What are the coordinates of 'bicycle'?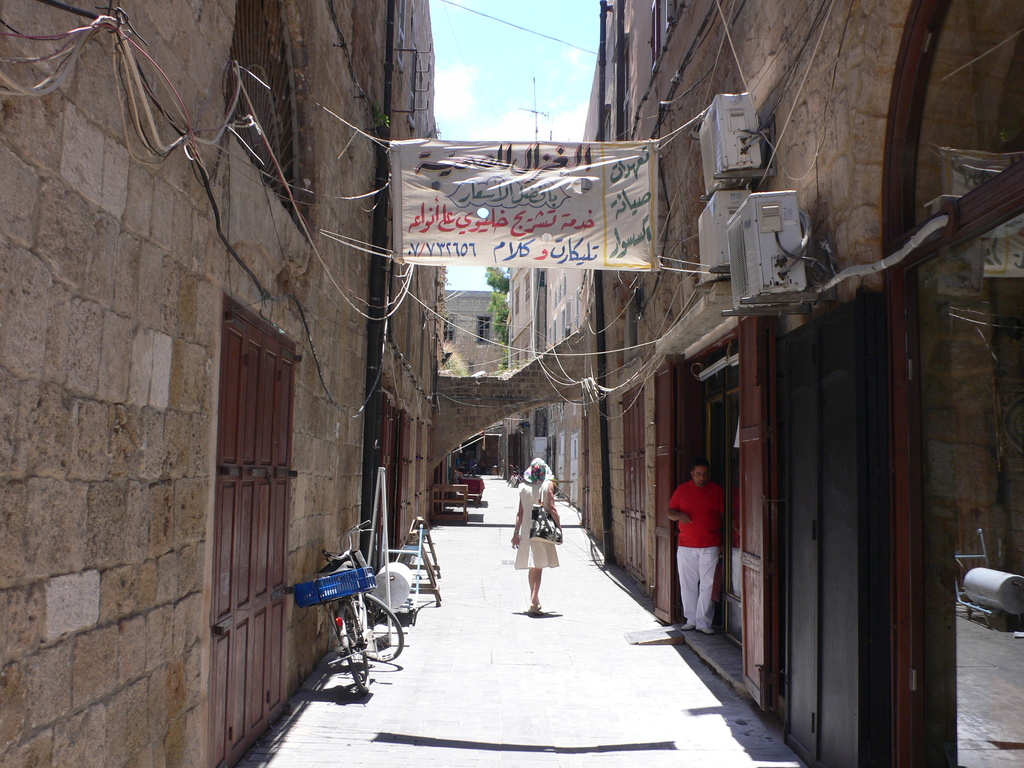
locate(506, 464, 517, 488).
